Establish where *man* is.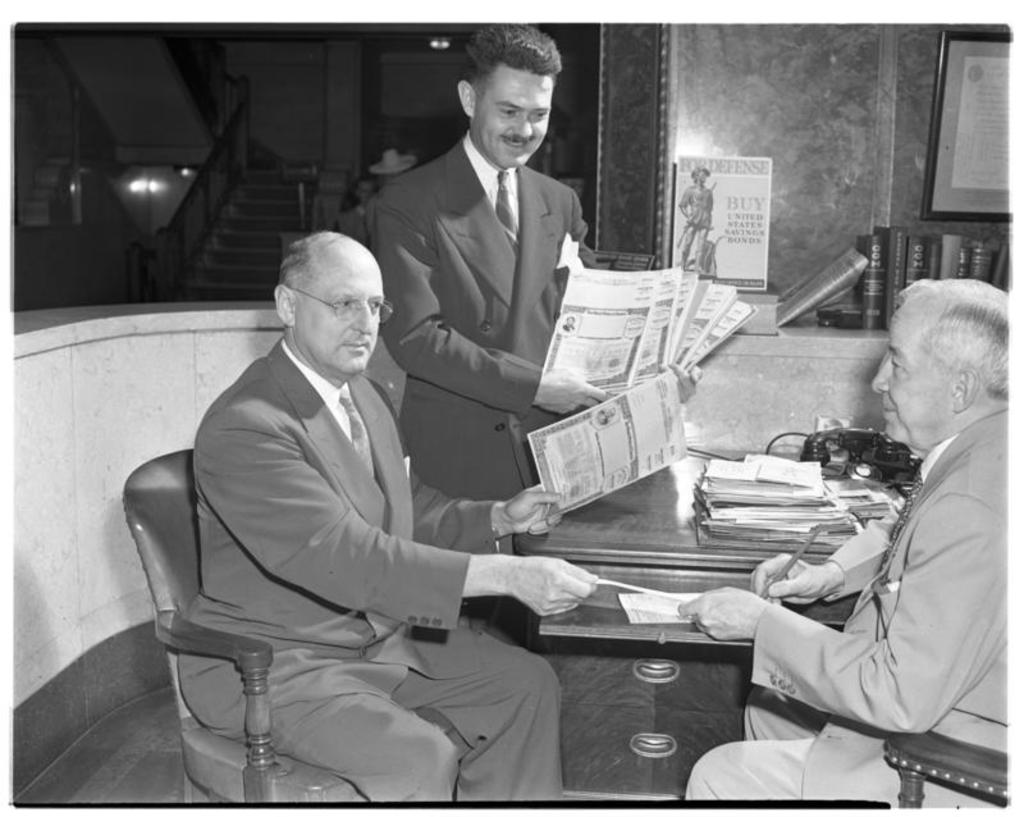
Established at 805, 247, 1023, 816.
